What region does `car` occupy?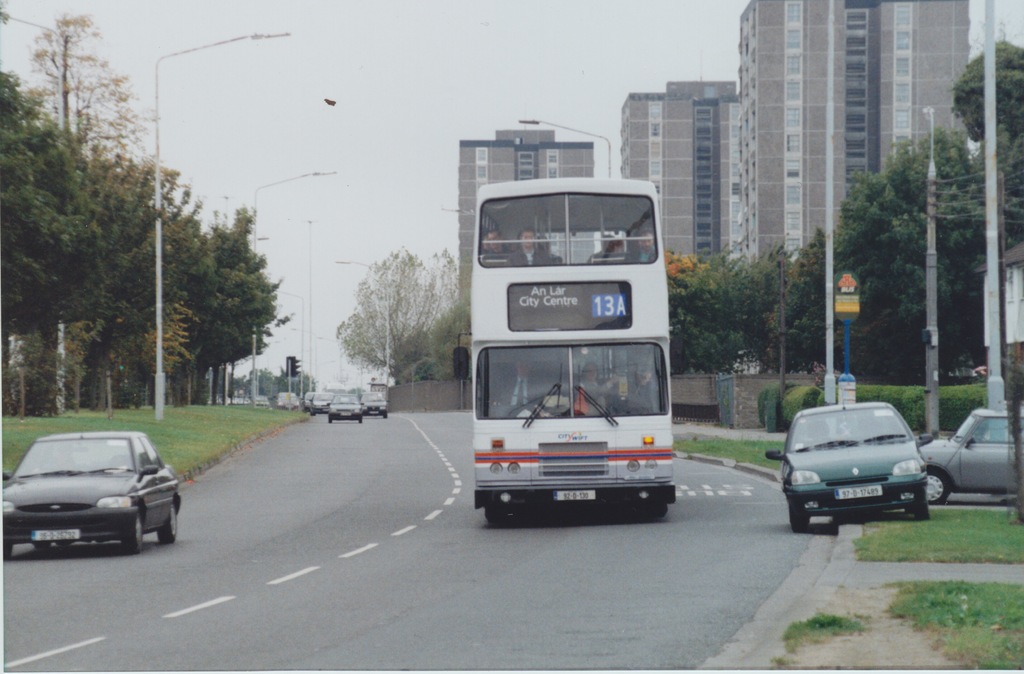
locate(767, 388, 933, 534).
